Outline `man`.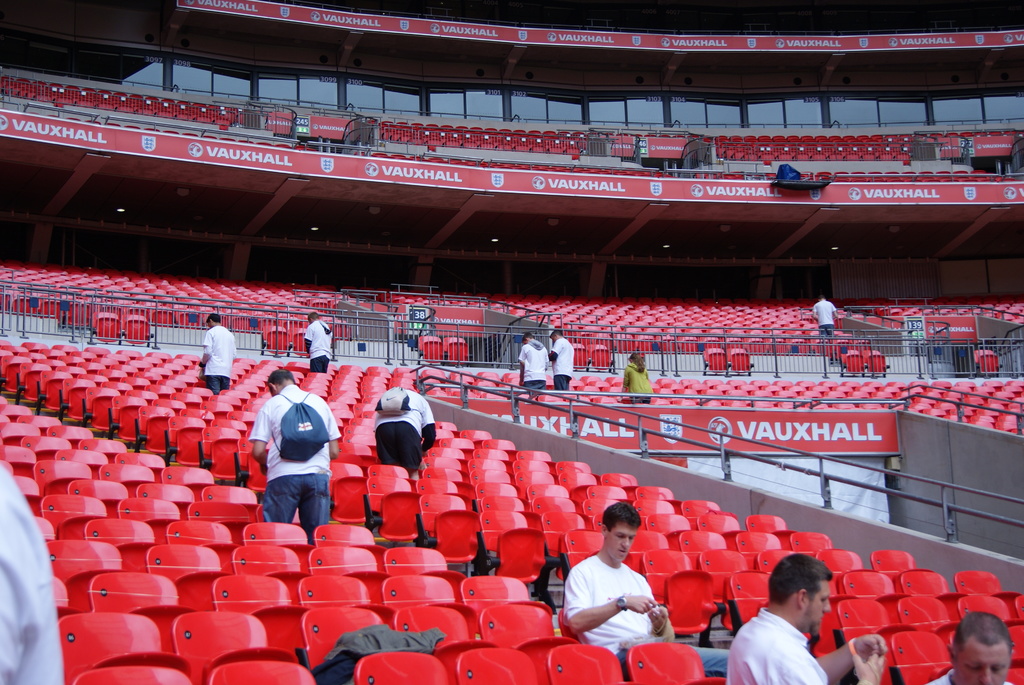
Outline: x1=547 y1=331 x2=575 y2=390.
